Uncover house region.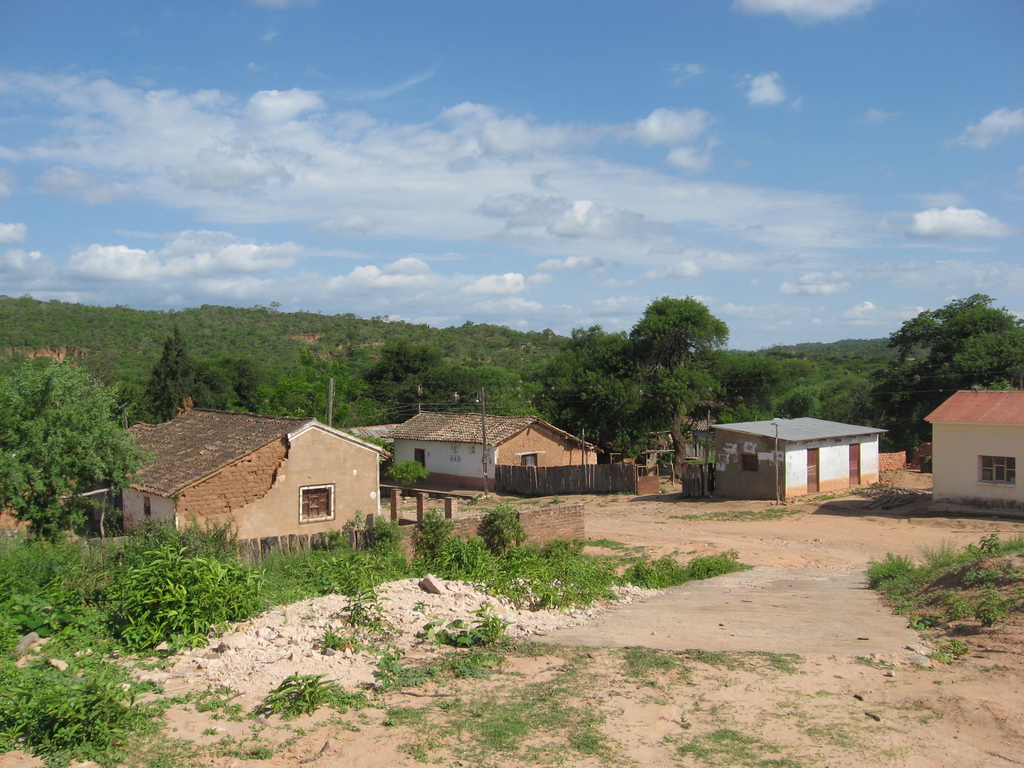
Uncovered: pyautogui.locateOnScreen(923, 385, 1023, 507).
